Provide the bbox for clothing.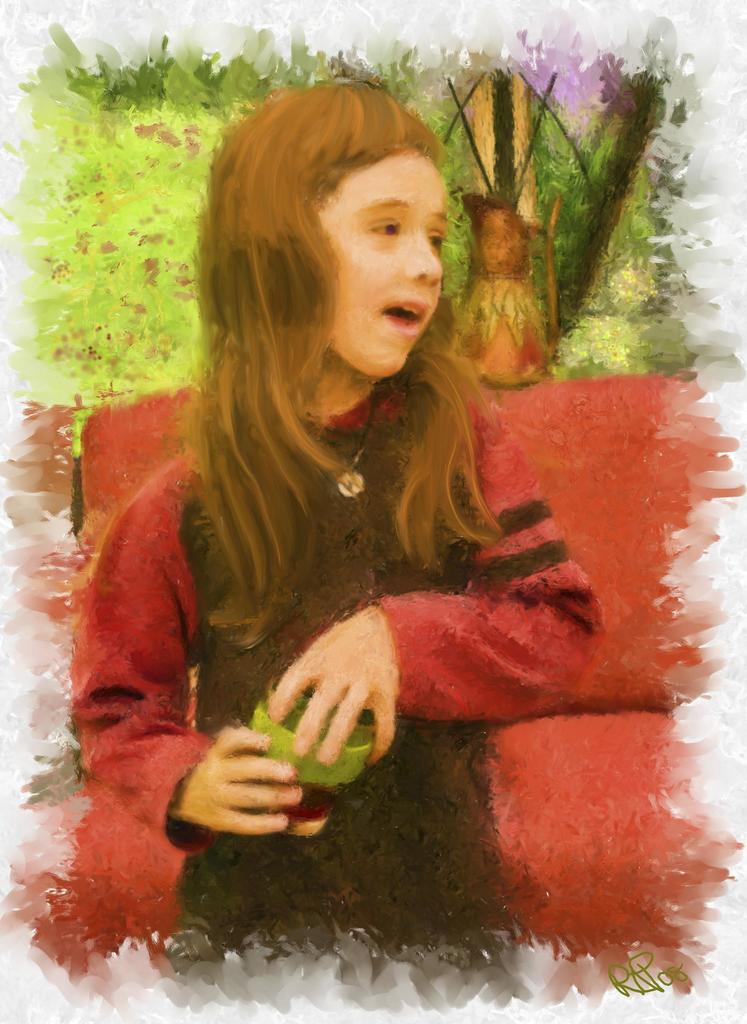
116 277 659 979.
